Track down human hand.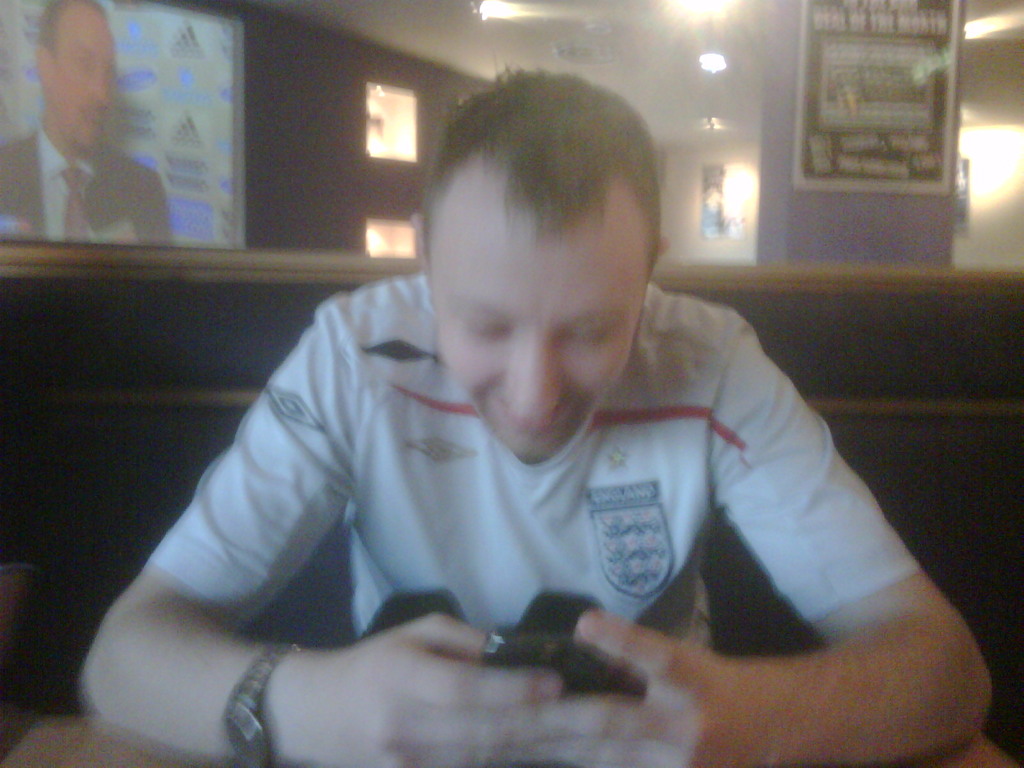
Tracked to select_region(483, 604, 774, 767).
